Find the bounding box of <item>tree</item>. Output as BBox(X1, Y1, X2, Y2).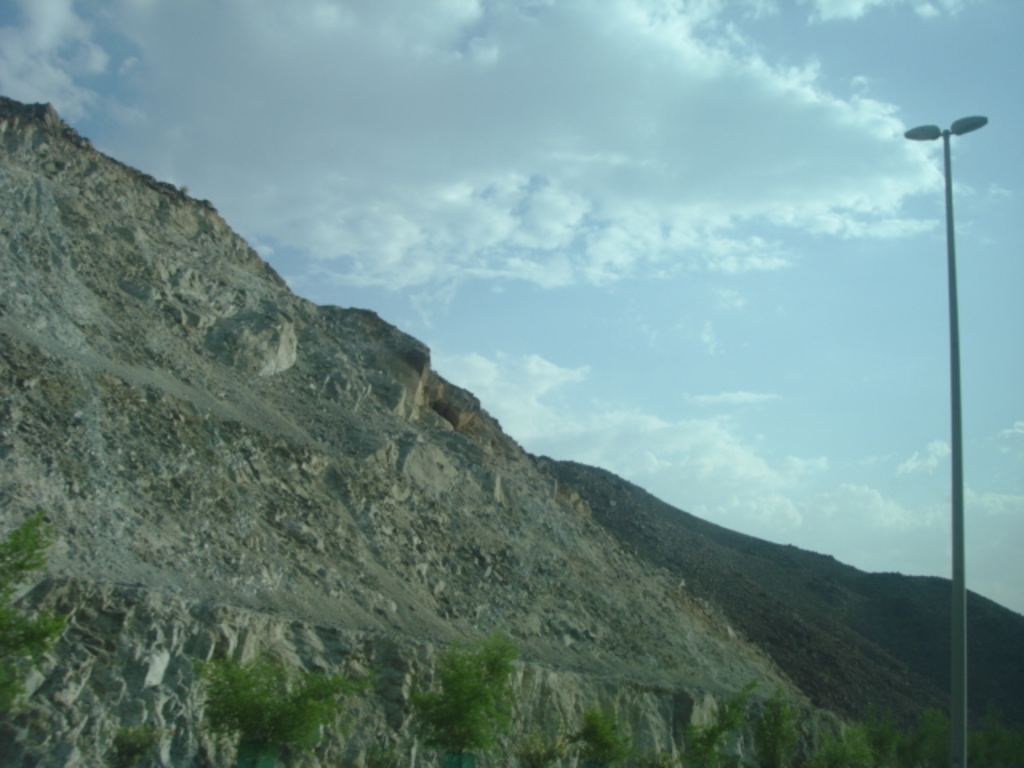
BBox(0, 514, 75, 765).
